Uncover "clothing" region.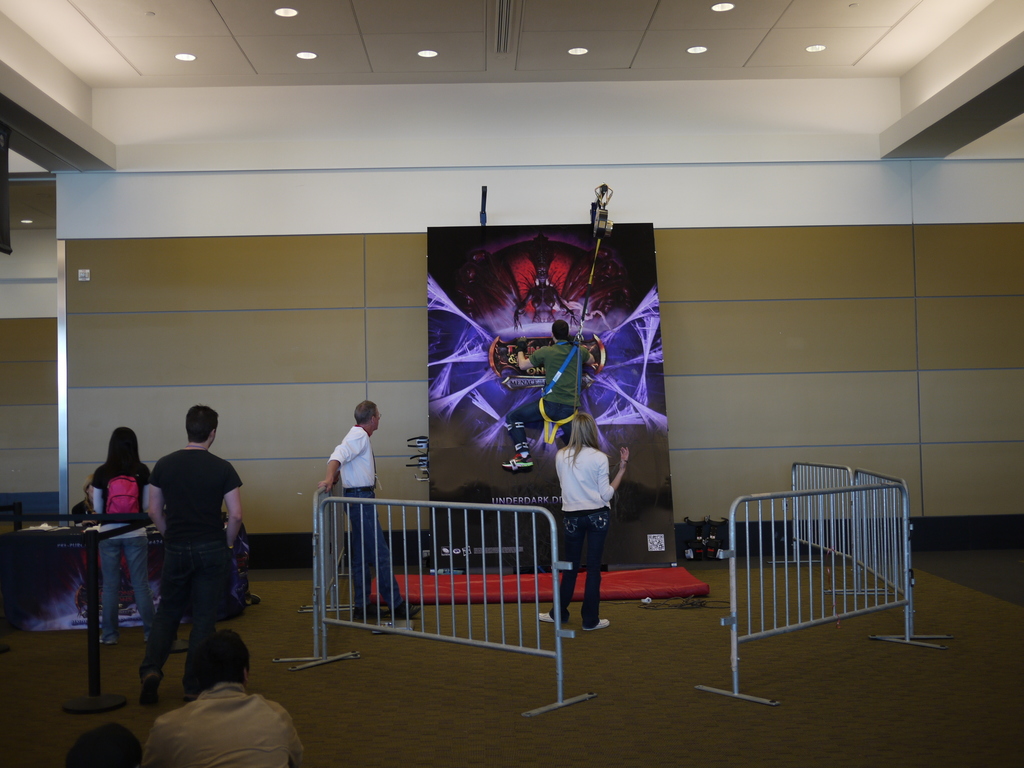
Uncovered: bbox=(546, 424, 628, 596).
